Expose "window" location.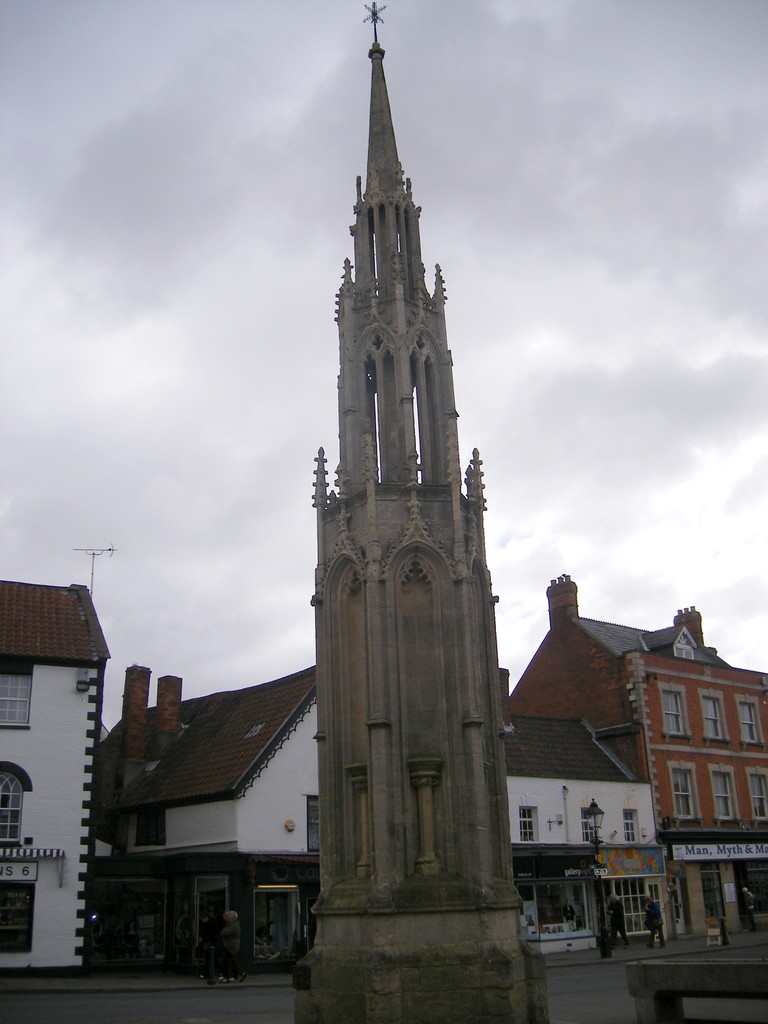
Exposed at BBox(711, 767, 734, 822).
